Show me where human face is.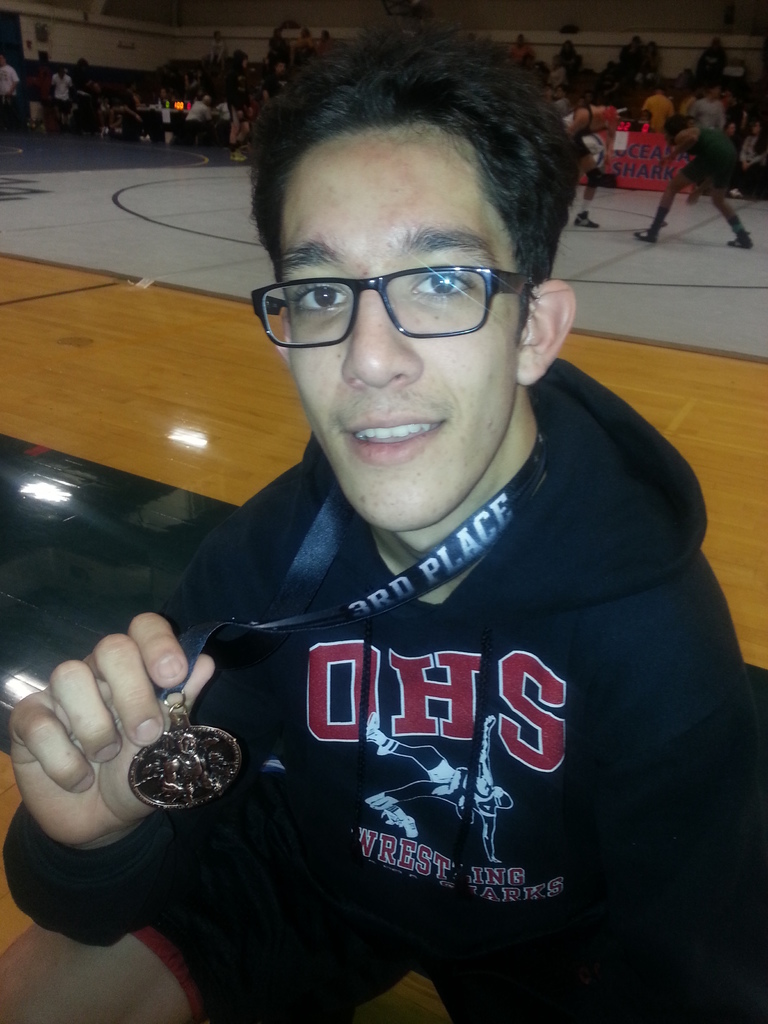
human face is at (x1=275, y1=128, x2=531, y2=532).
